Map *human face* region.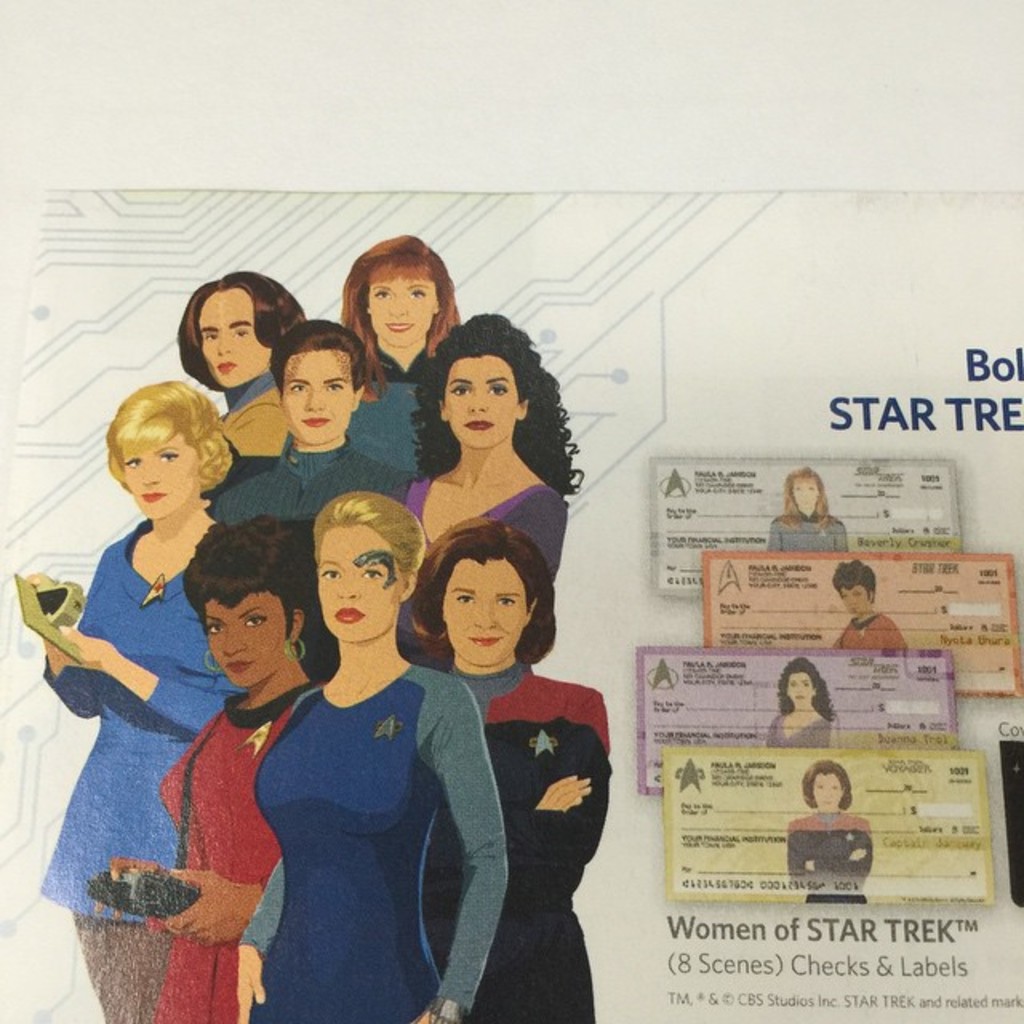
Mapped to box(203, 590, 286, 686).
